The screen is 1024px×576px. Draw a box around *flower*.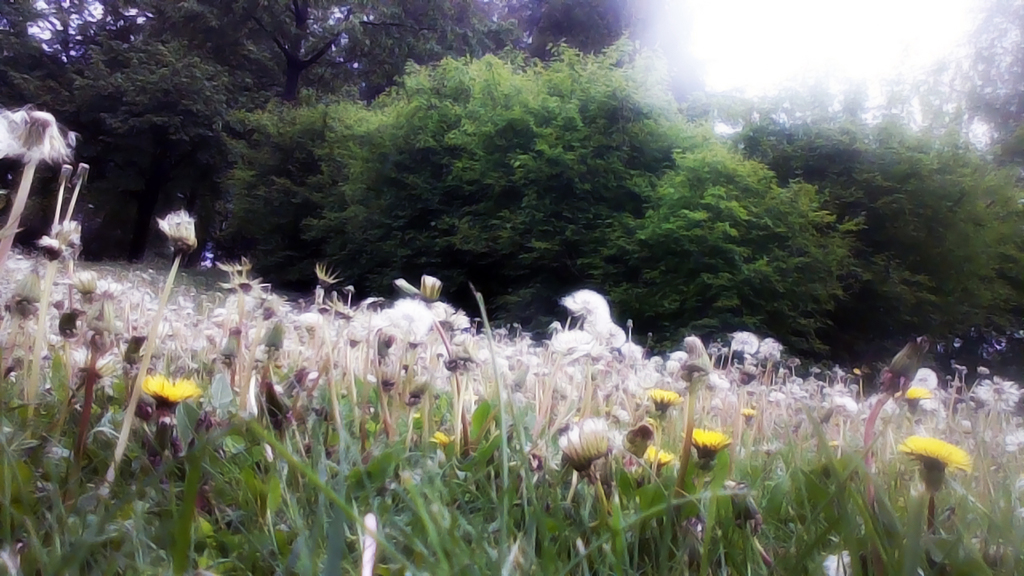
73:345:118:387.
